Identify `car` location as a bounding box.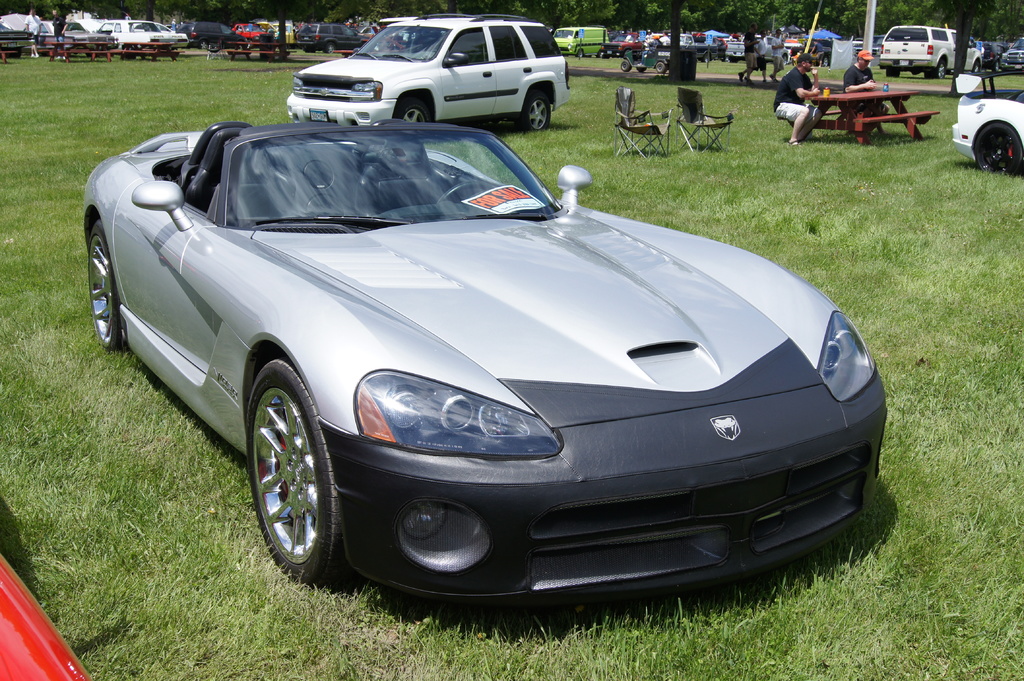
bbox=[106, 99, 899, 613].
